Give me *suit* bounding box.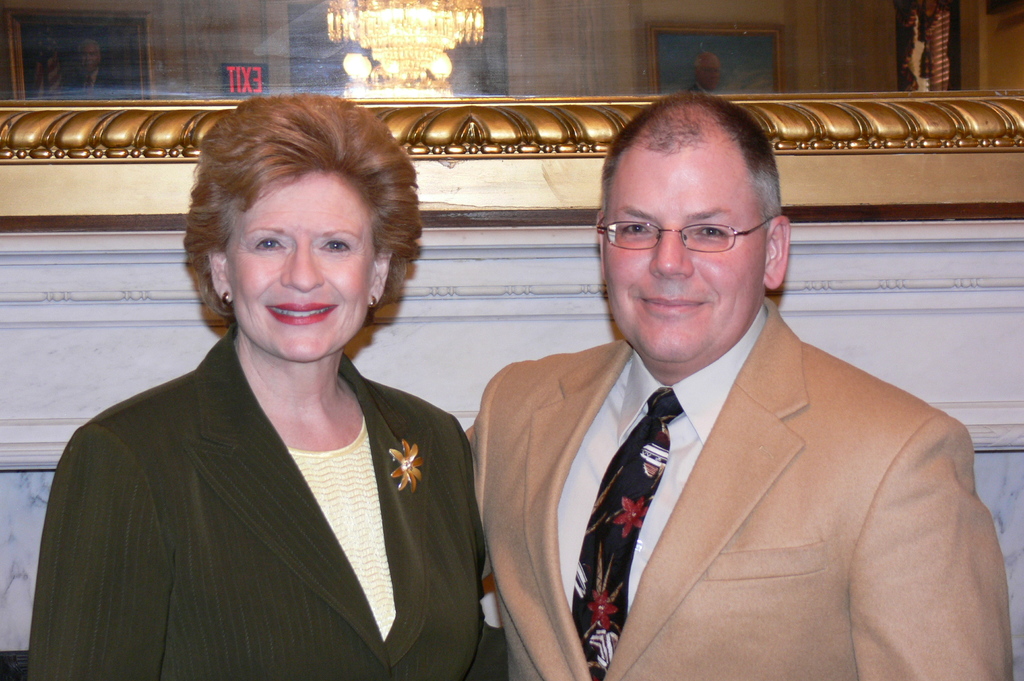
box=[476, 218, 951, 678].
